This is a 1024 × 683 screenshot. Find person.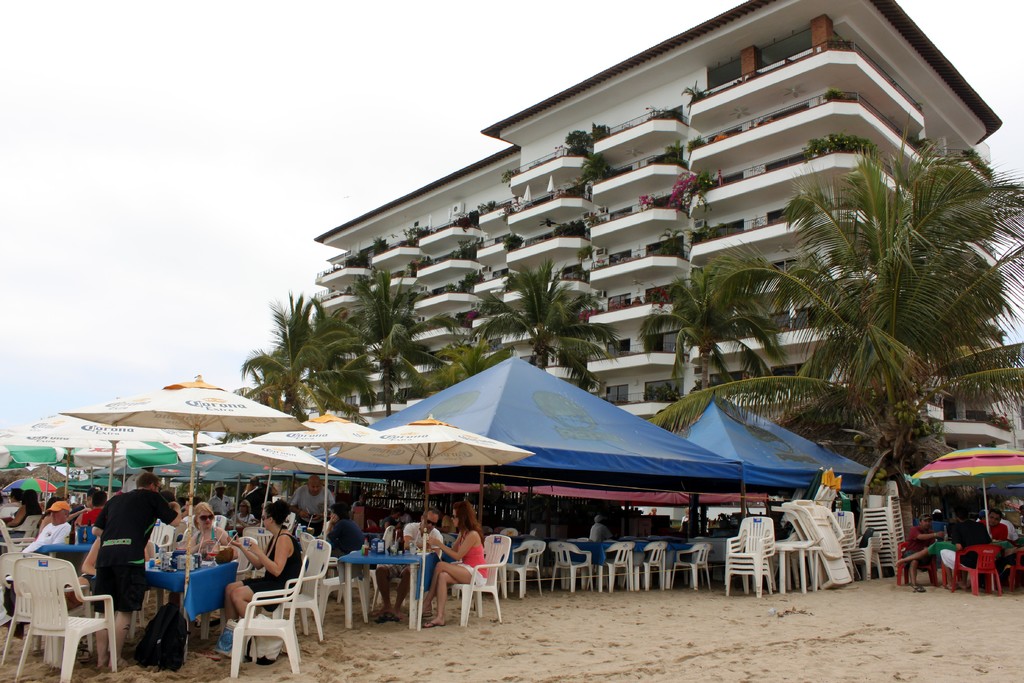
Bounding box: pyautogui.locateOnScreen(322, 503, 366, 559).
